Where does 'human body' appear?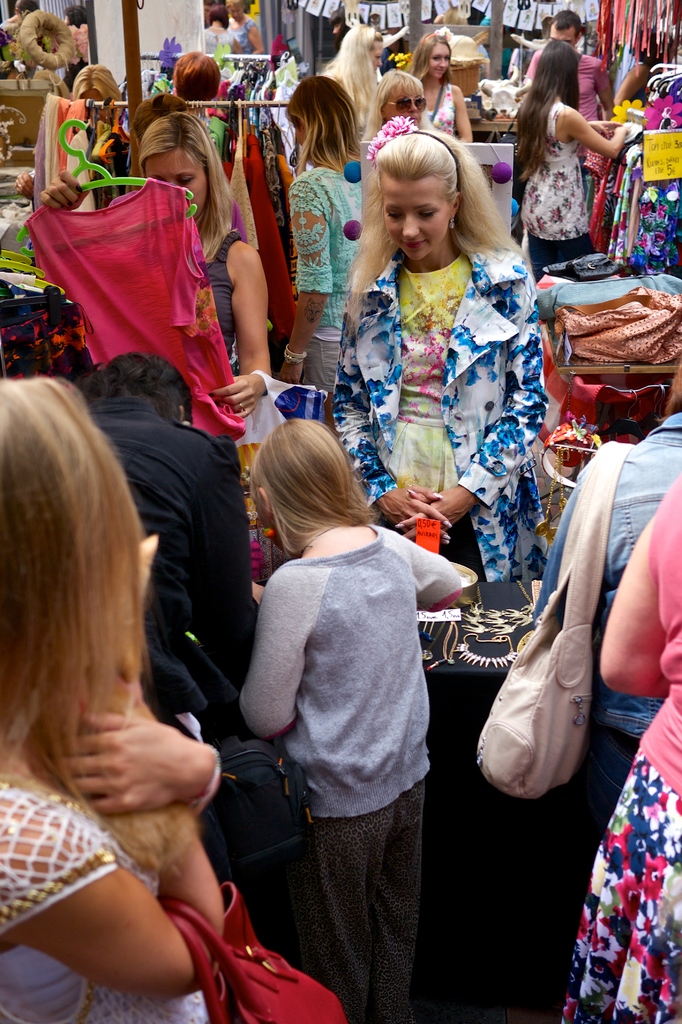
Appears at rect(533, 399, 681, 1012).
